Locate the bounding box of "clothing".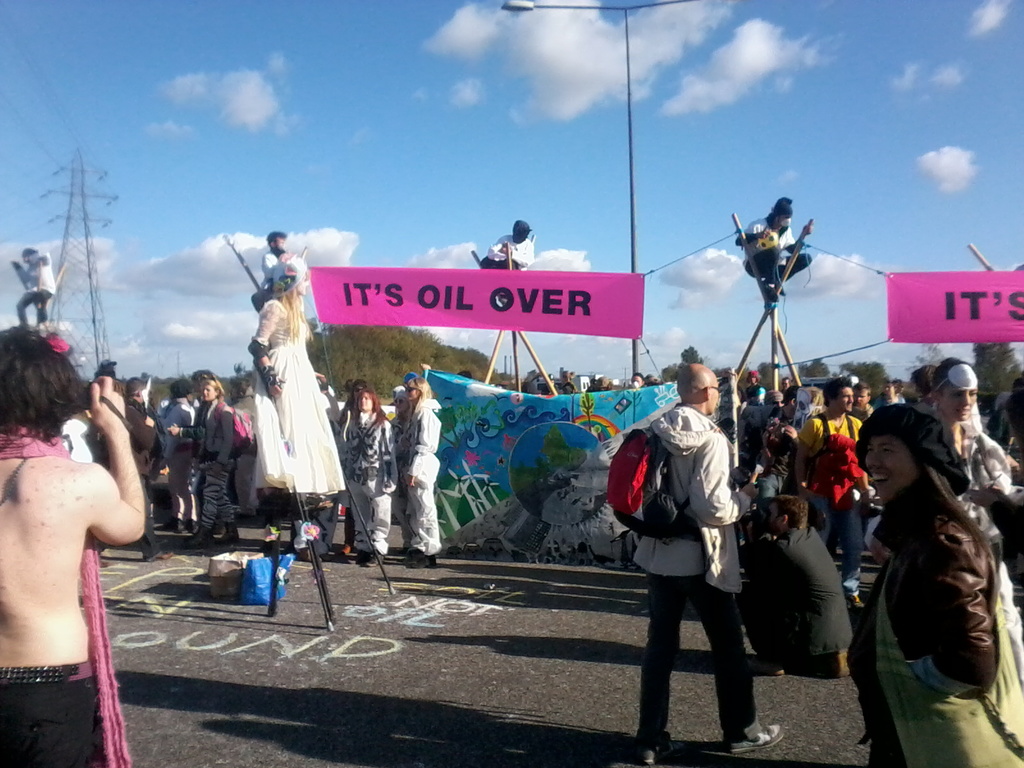
Bounding box: BBox(156, 389, 201, 527).
